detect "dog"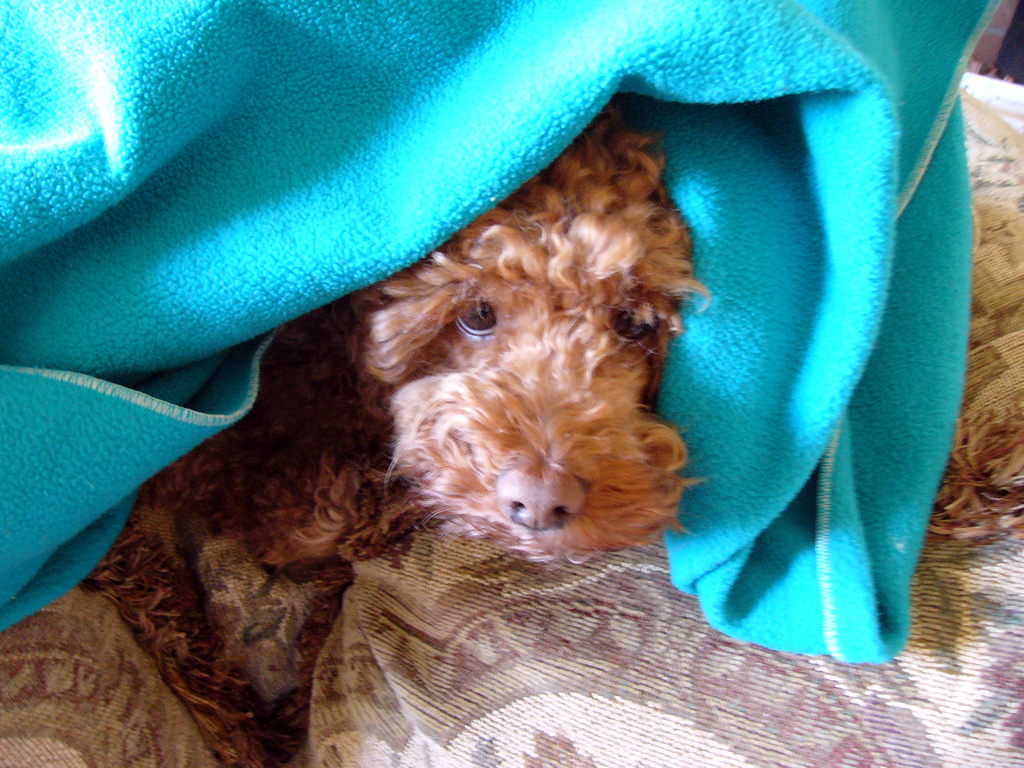
<region>245, 105, 716, 572</region>
